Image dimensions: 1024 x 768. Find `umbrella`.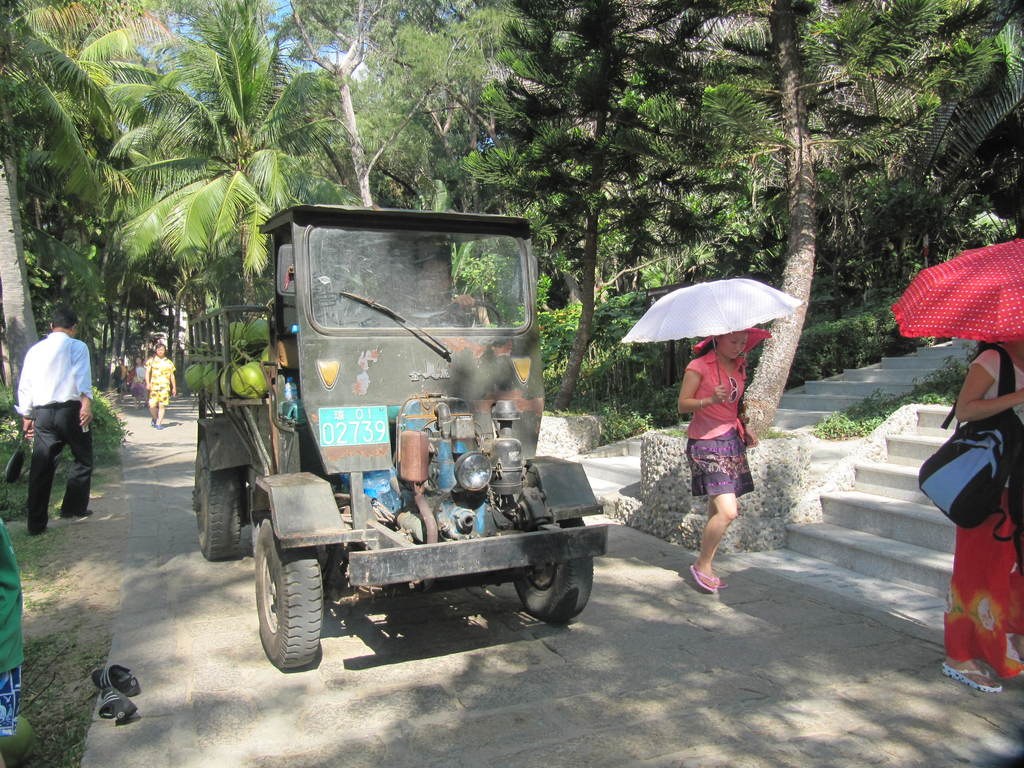
[890,237,1023,349].
